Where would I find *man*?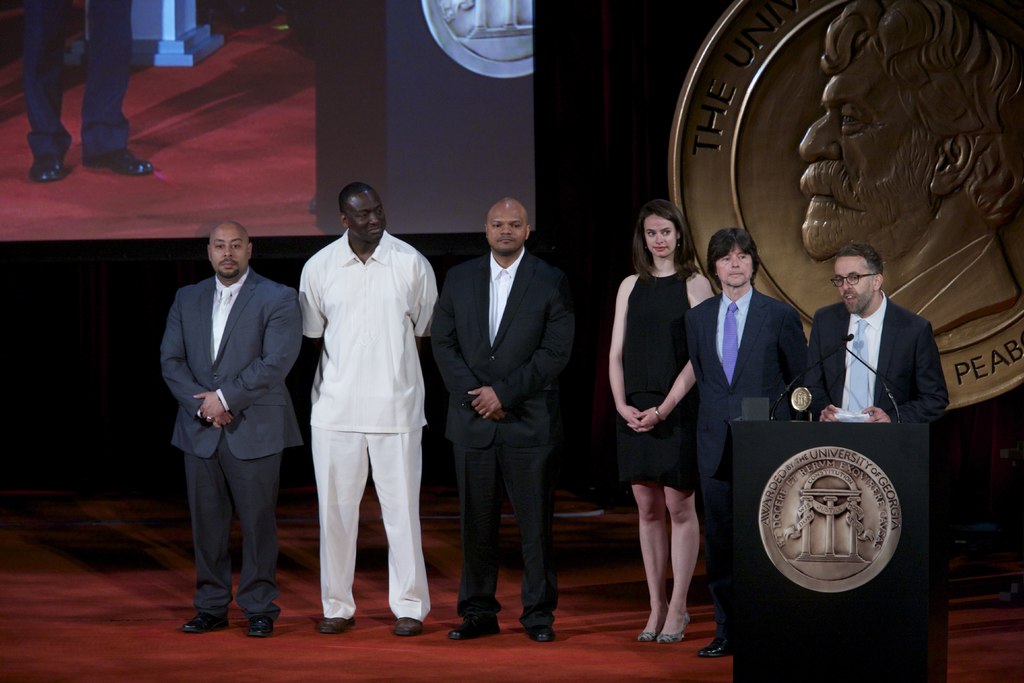
At {"x1": 801, "y1": 243, "x2": 955, "y2": 425}.
